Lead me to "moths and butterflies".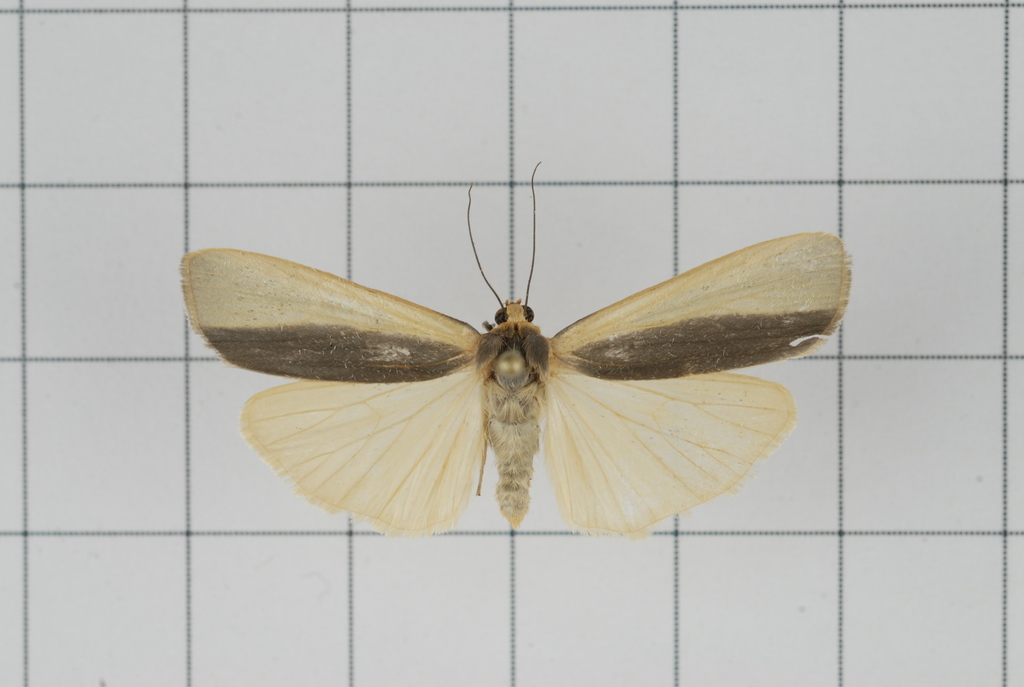
Lead to <region>178, 159, 852, 542</region>.
